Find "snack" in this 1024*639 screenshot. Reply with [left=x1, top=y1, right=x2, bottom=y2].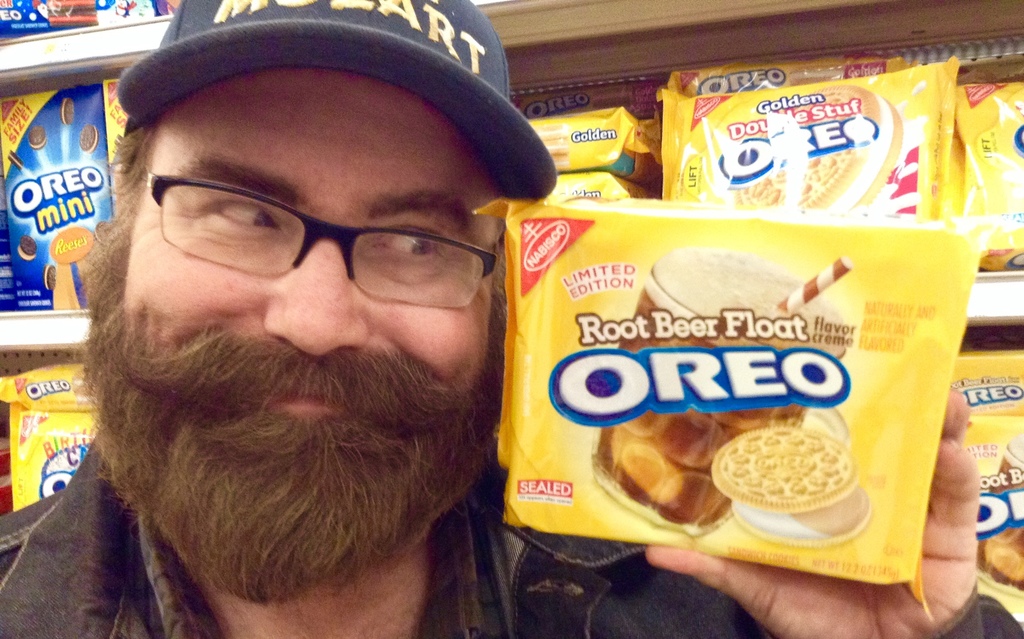
[left=45, top=266, right=51, bottom=292].
